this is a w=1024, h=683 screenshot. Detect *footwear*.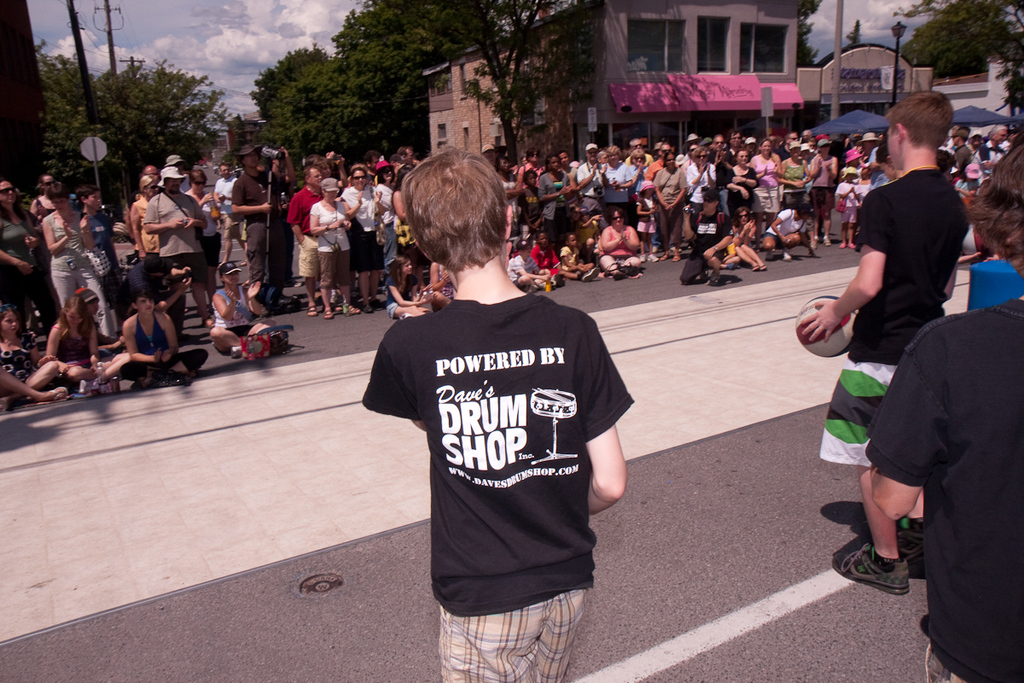
box=[581, 266, 601, 283].
